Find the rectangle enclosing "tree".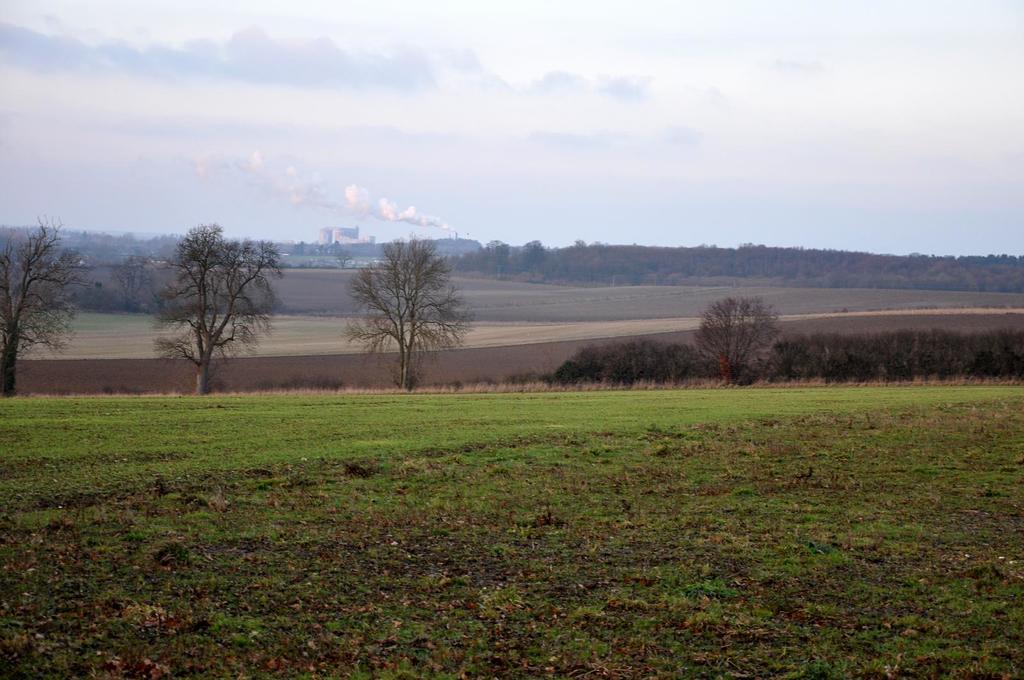
crop(0, 217, 89, 395).
